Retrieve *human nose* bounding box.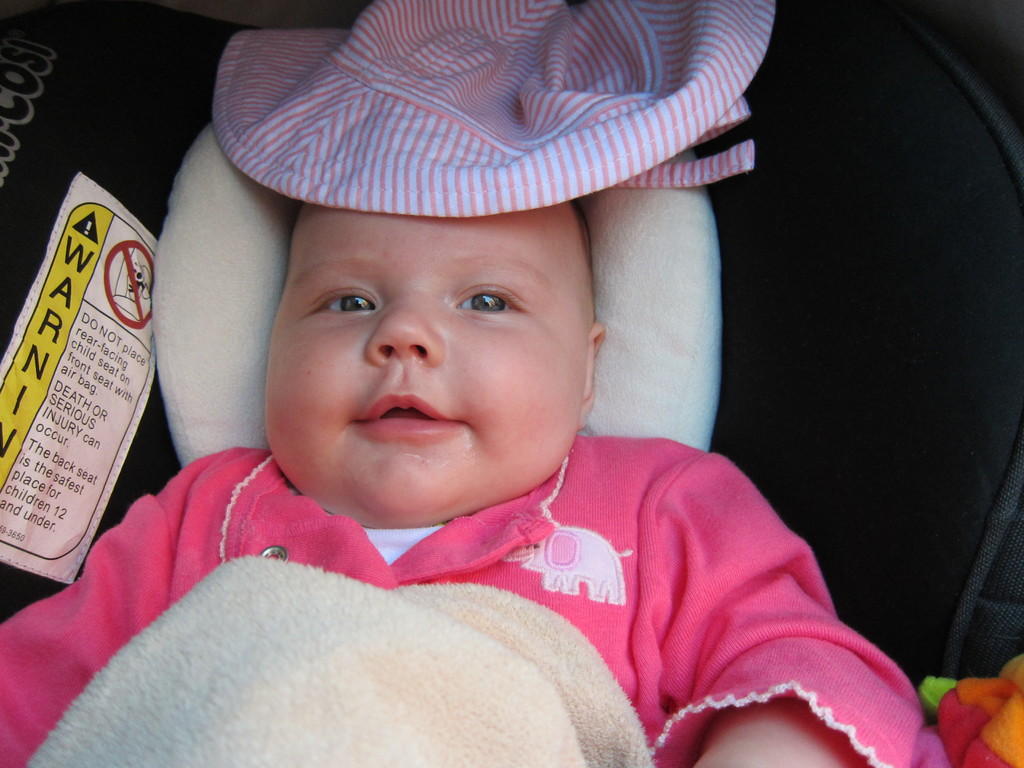
Bounding box: select_region(365, 291, 442, 367).
